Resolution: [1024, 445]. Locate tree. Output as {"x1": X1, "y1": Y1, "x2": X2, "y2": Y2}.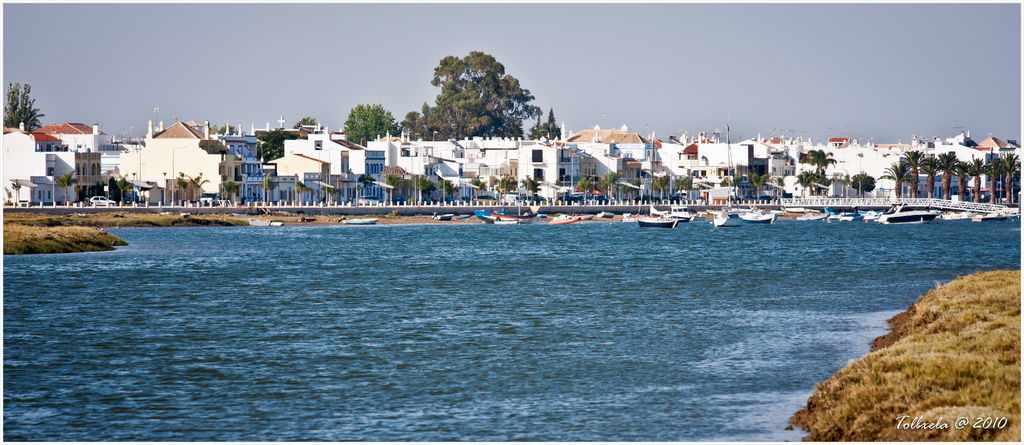
{"x1": 740, "y1": 169, "x2": 771, "y2": 209}.
